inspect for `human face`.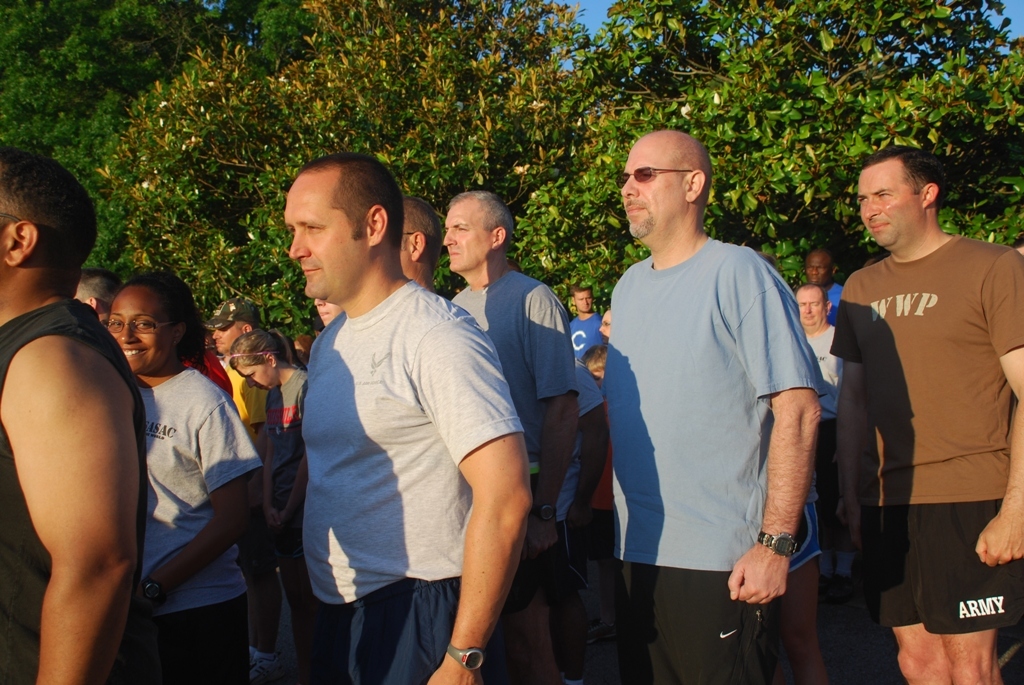
Inspection: (108, 283, 171, 368).
